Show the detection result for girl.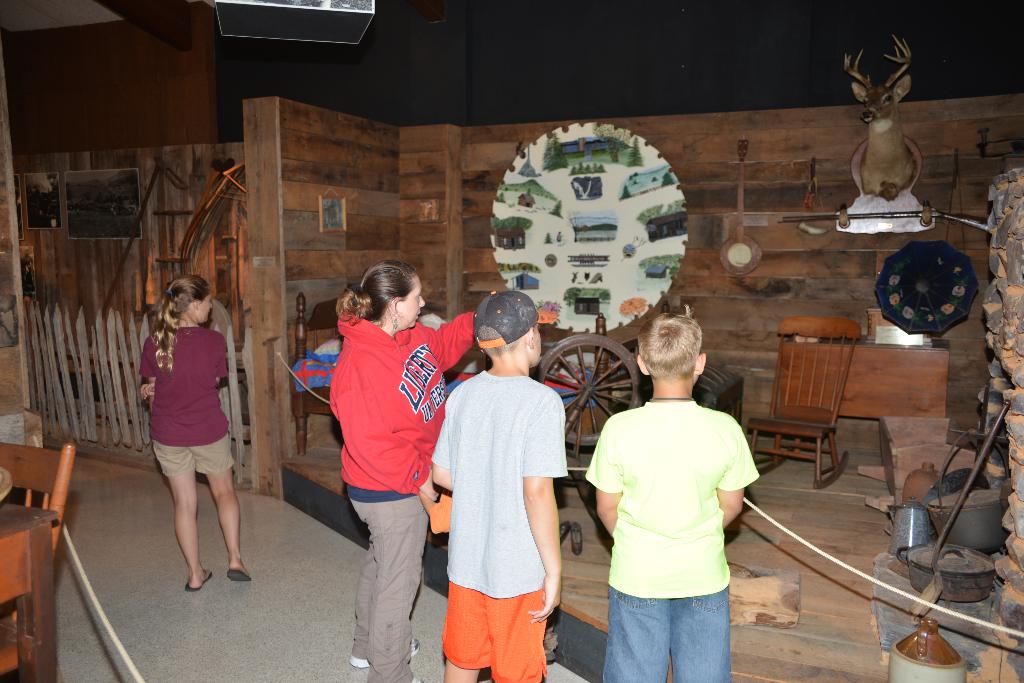
x1=138, y1=274, x2=252, y2=589.
